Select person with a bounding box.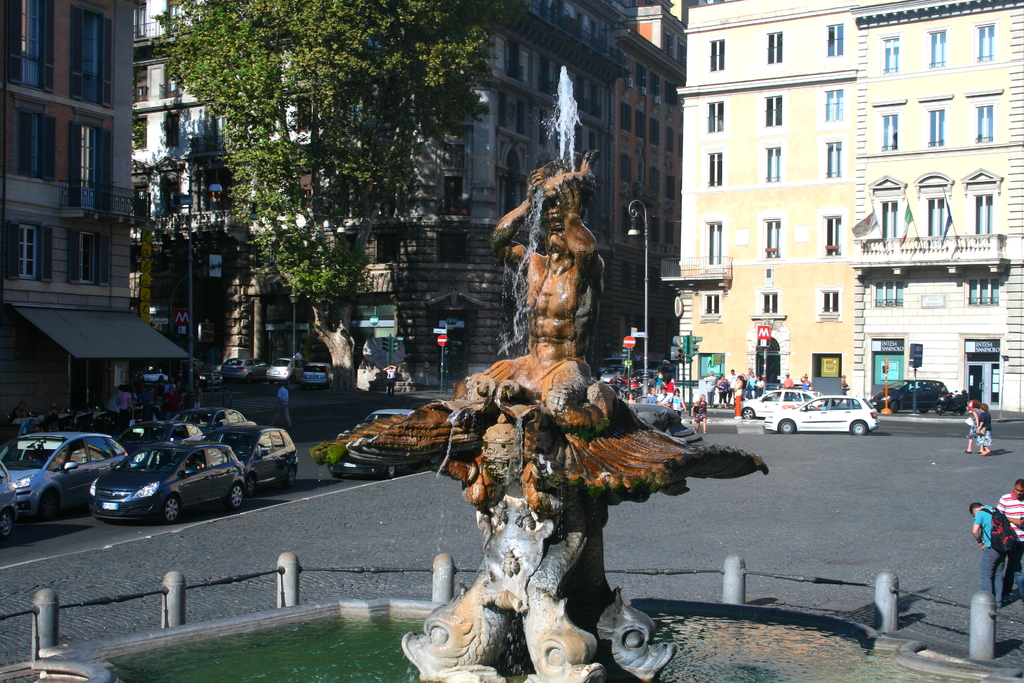
[274, 380, 298, 432].
